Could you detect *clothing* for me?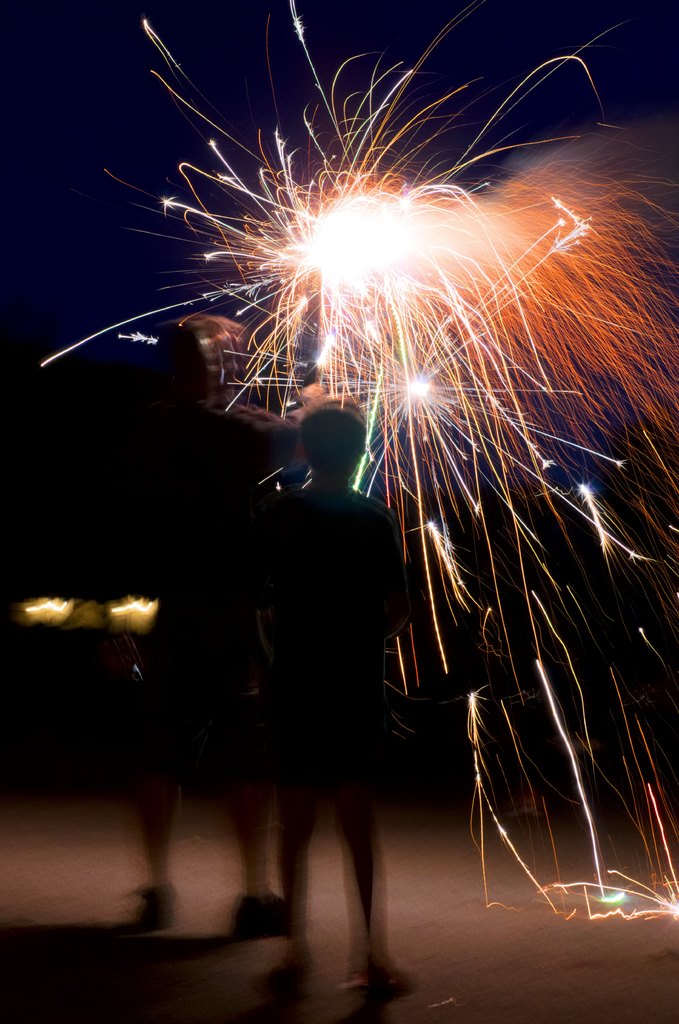
Detection result: [x1=254, y1=483, x2=408, y2=829].
